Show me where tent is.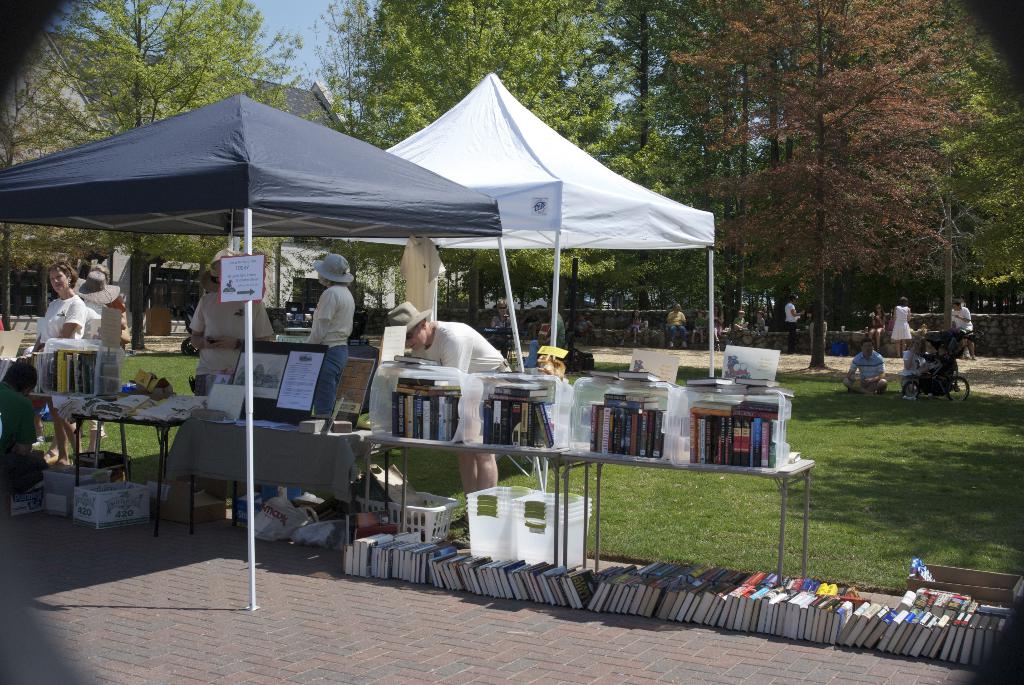
tent is at l=328, t=72, r=717, b=381.
